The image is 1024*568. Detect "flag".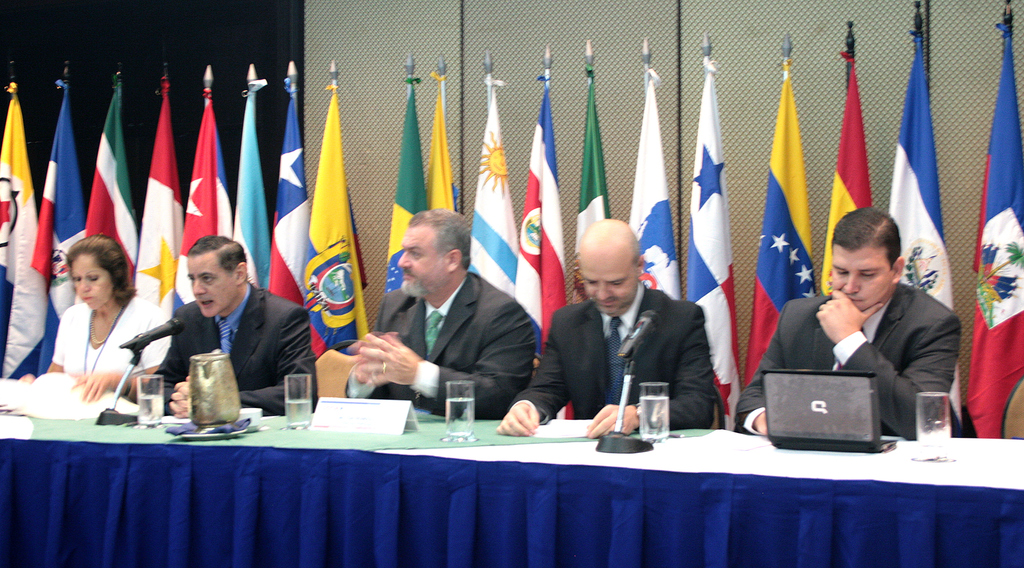
Detection: [left=76, top=67, right=141, bottom=309].
